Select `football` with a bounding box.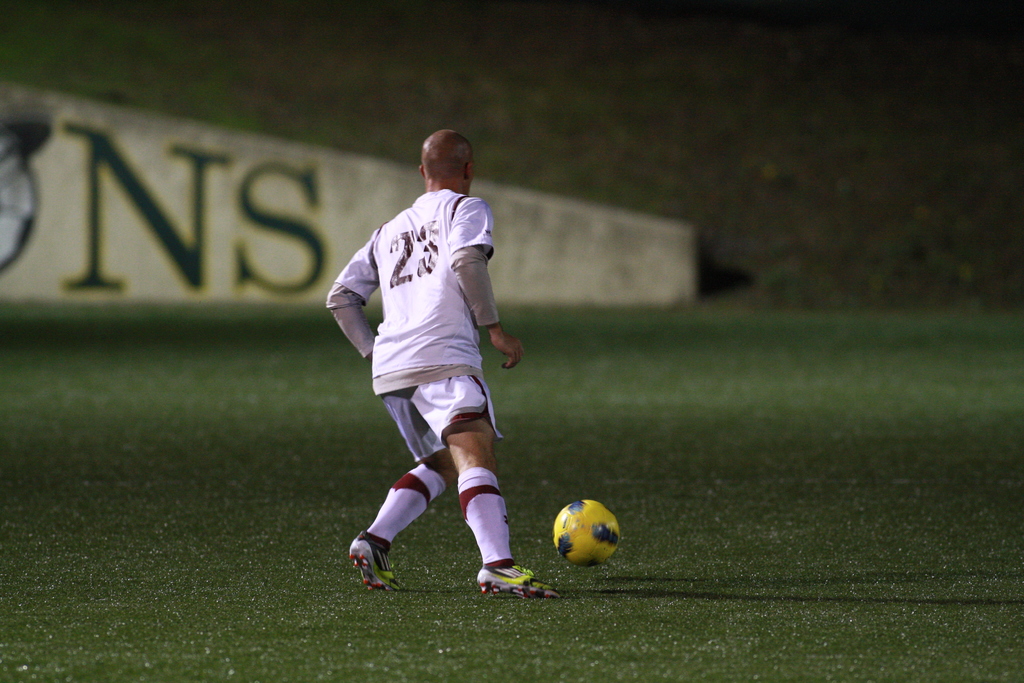
bbox=[556, 497, 618, 562].
